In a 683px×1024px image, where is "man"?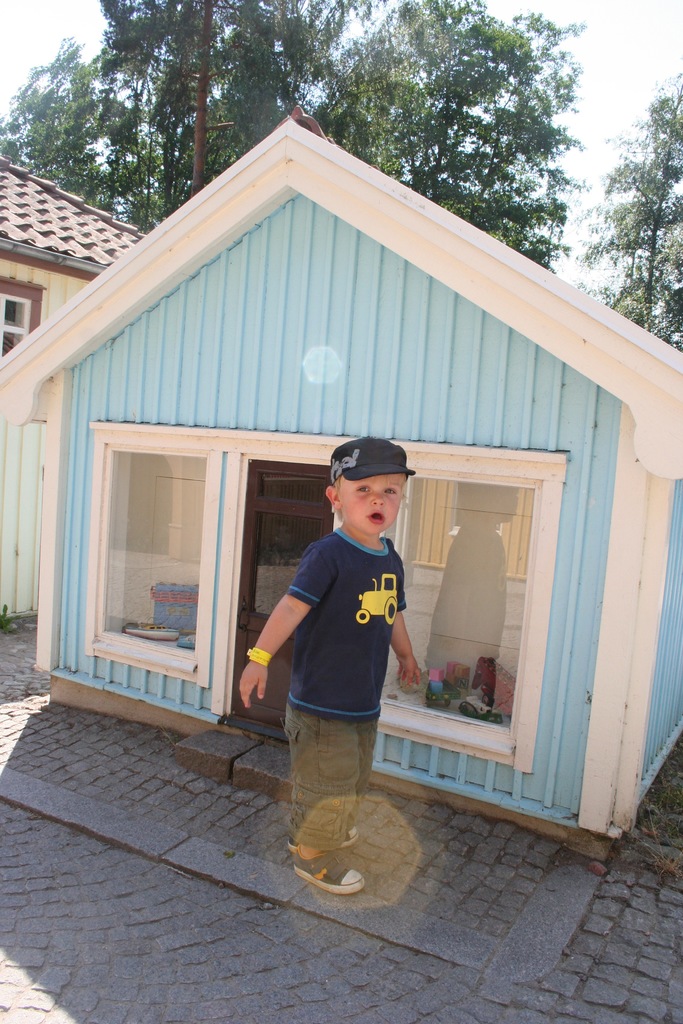
x1=273 y1=456 x2=482 y2=848.
